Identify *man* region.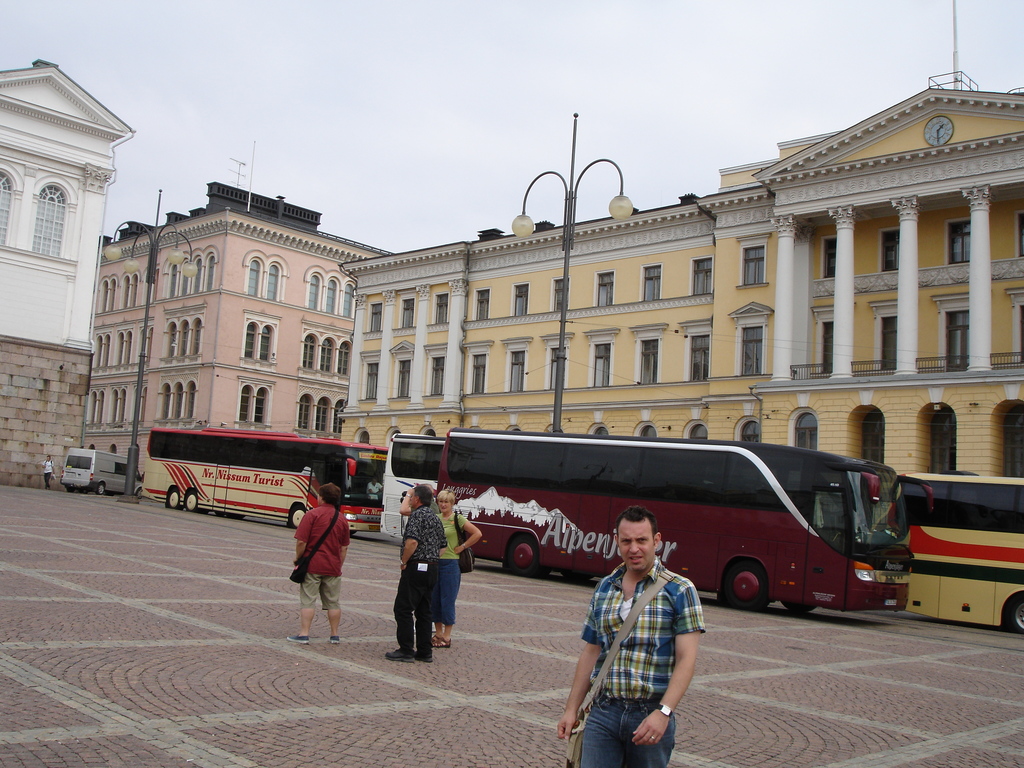
Region: bbox(365, 477, 383, 498).
